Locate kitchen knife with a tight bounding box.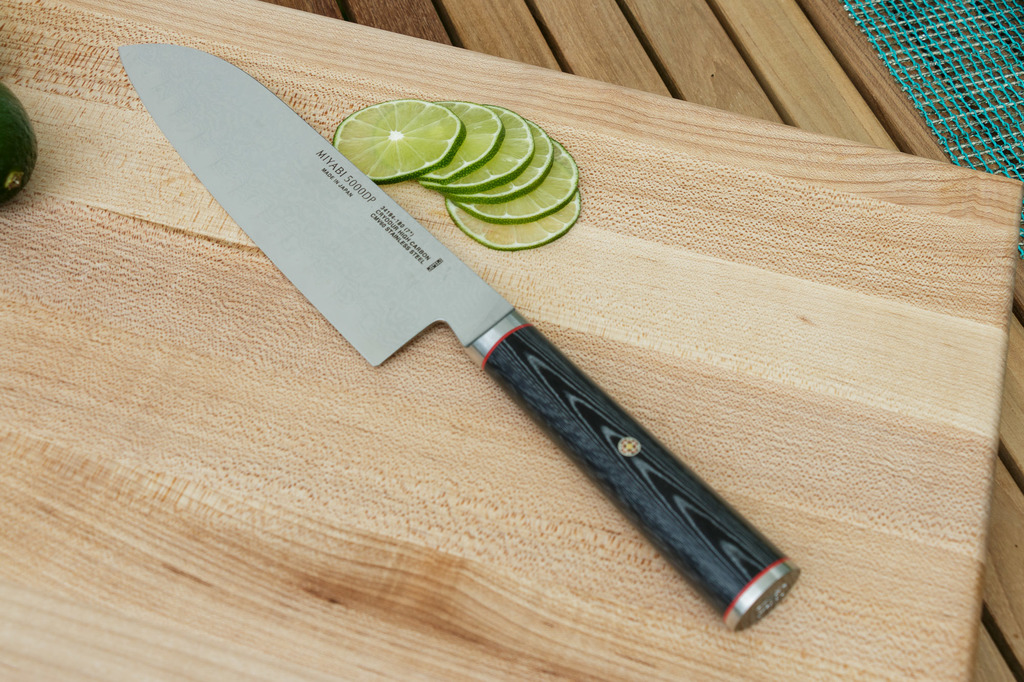
BBox(115, 38, 801, 635).
